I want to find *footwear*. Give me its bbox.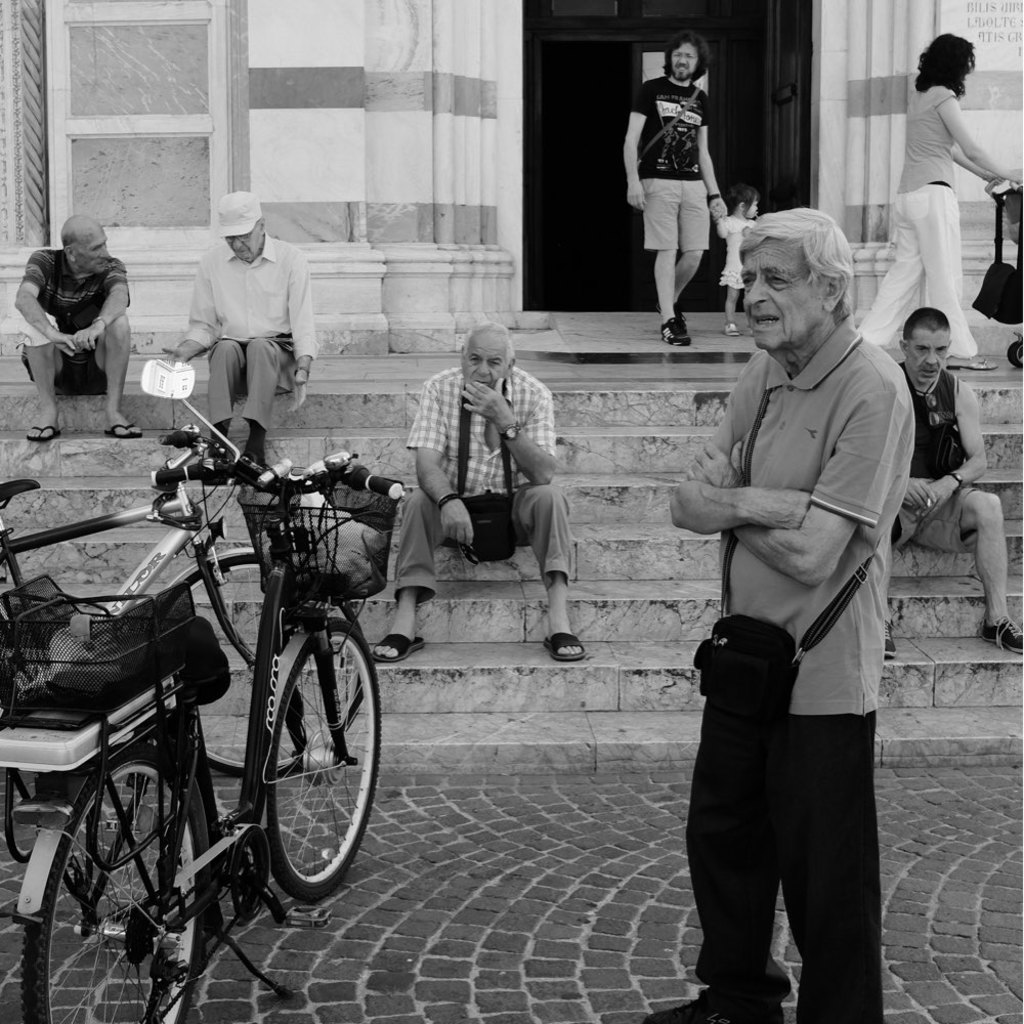
{"x1": 660, "y1": 314, "x2": 692, "y2": 348}.
